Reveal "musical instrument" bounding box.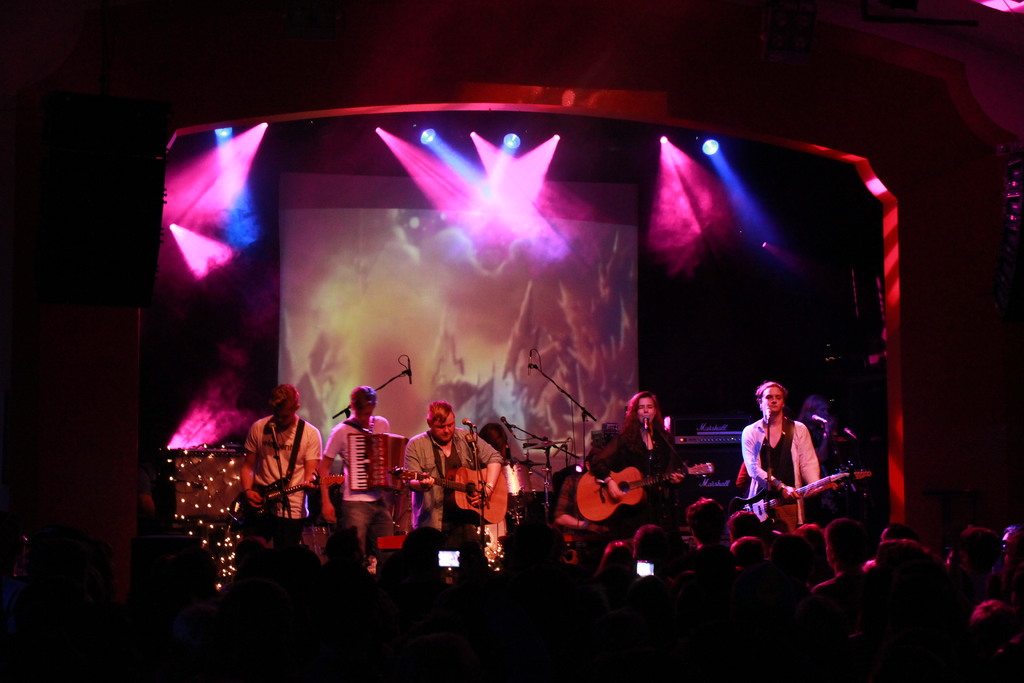
Revealed: BBox(575, 459, 721, 528).
